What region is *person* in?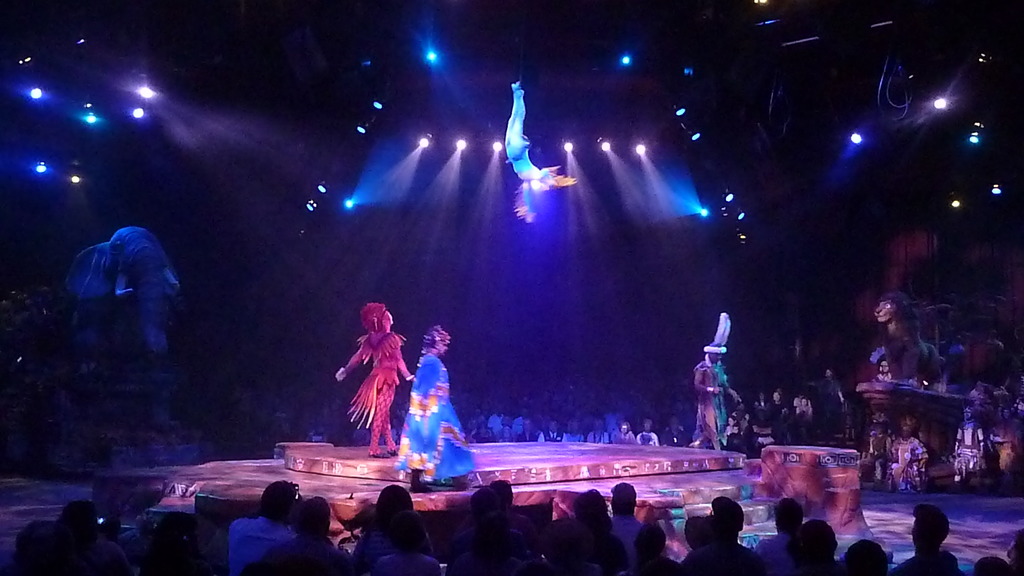
<box>0,477,1023,575</box>.
